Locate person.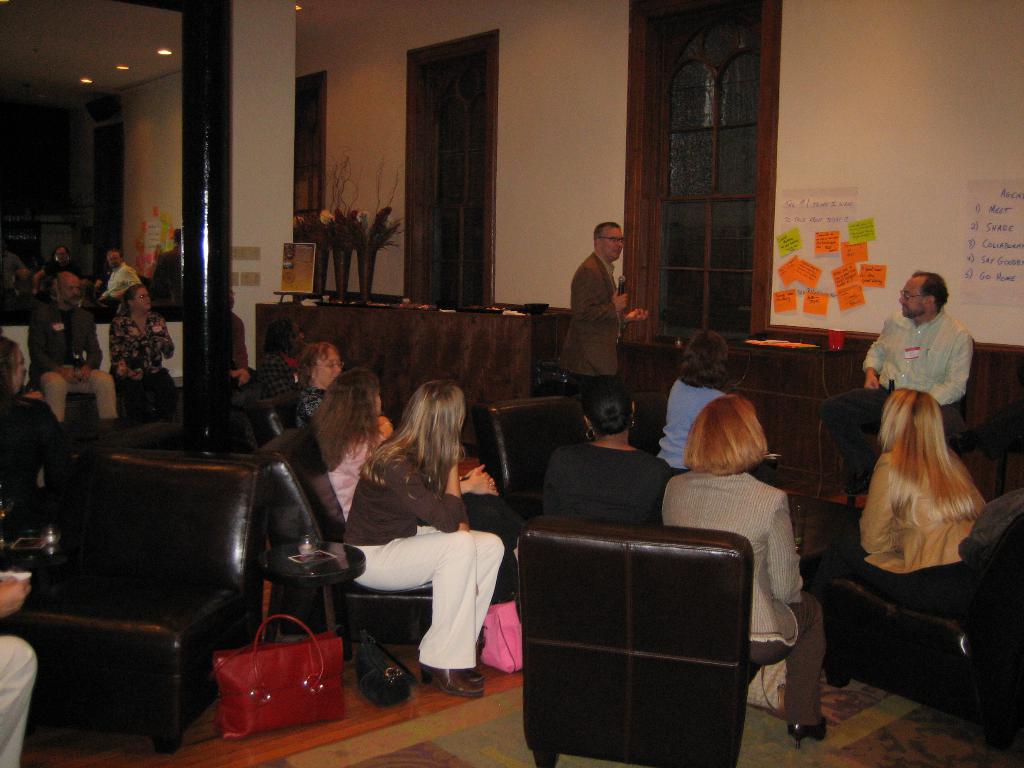
Bounding box: Rect(655, 392, 835, 749).
